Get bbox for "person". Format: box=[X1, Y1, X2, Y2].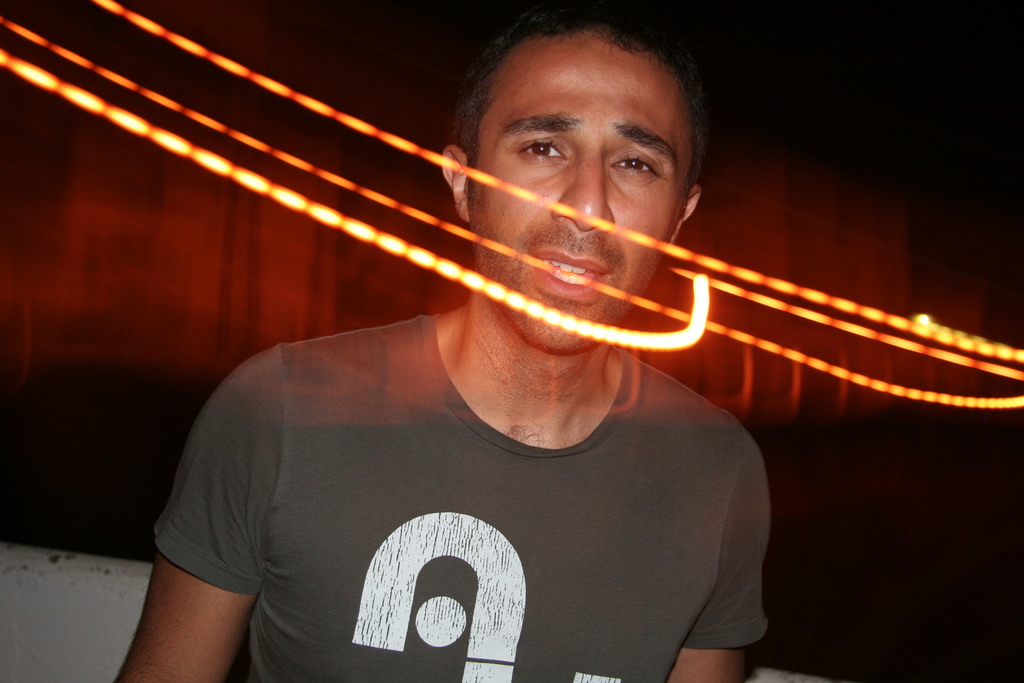
box=[199, 42, 979, 644].
